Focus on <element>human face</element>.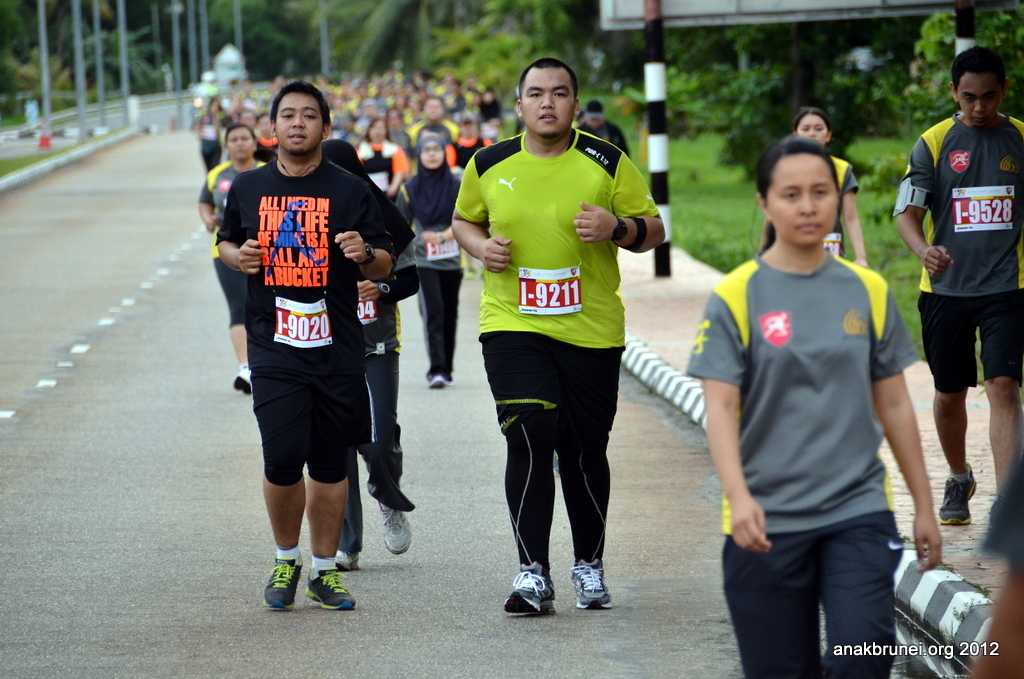
Focused at Rect(221, 124, 249, 152).
